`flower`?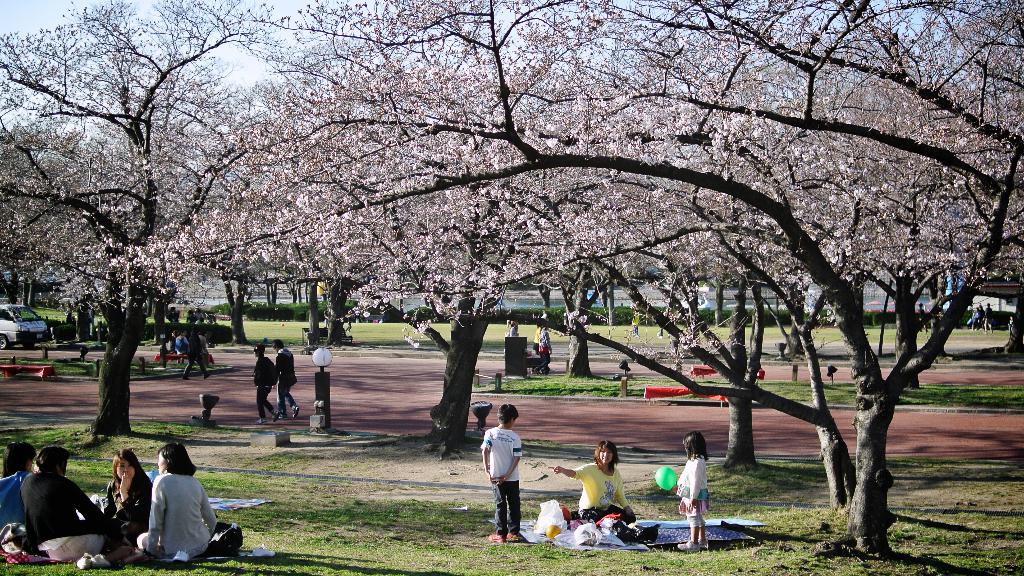
0,0,309,306
